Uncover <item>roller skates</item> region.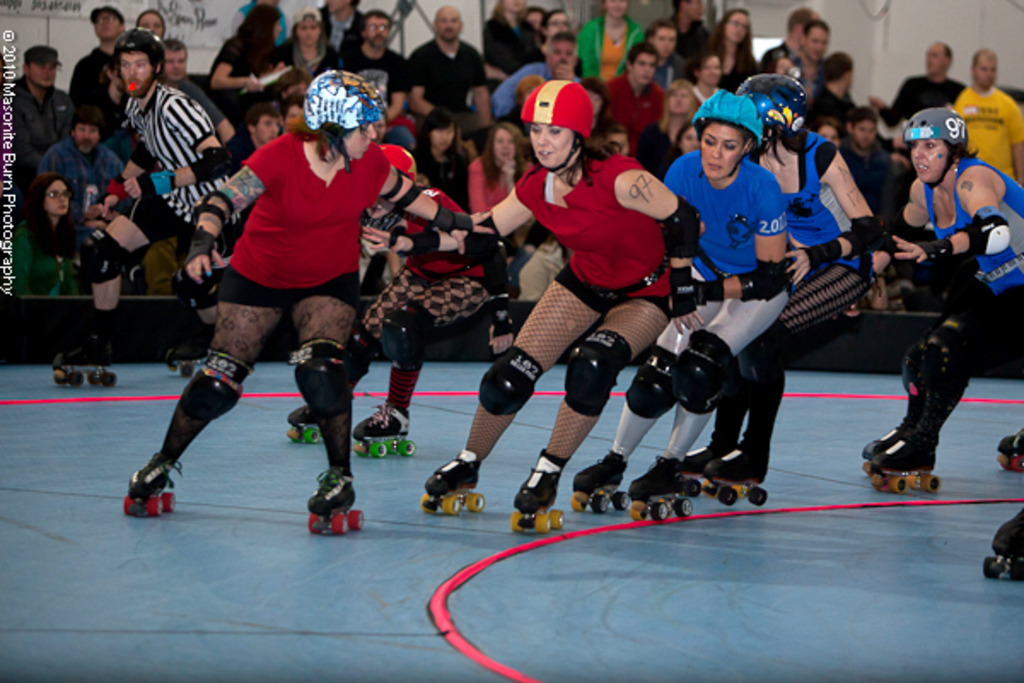
Uncovered: (left=55, top=331, right=123, bottom=393).
